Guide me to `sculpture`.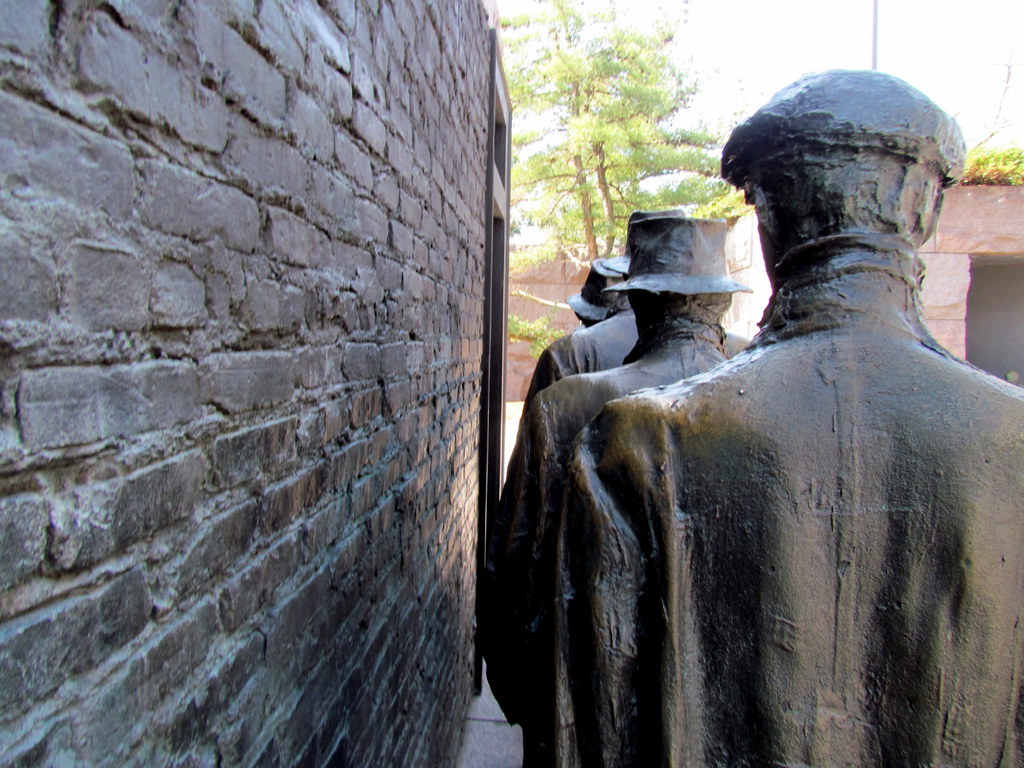
Guidance: detection(461, 212, 738, 739).
